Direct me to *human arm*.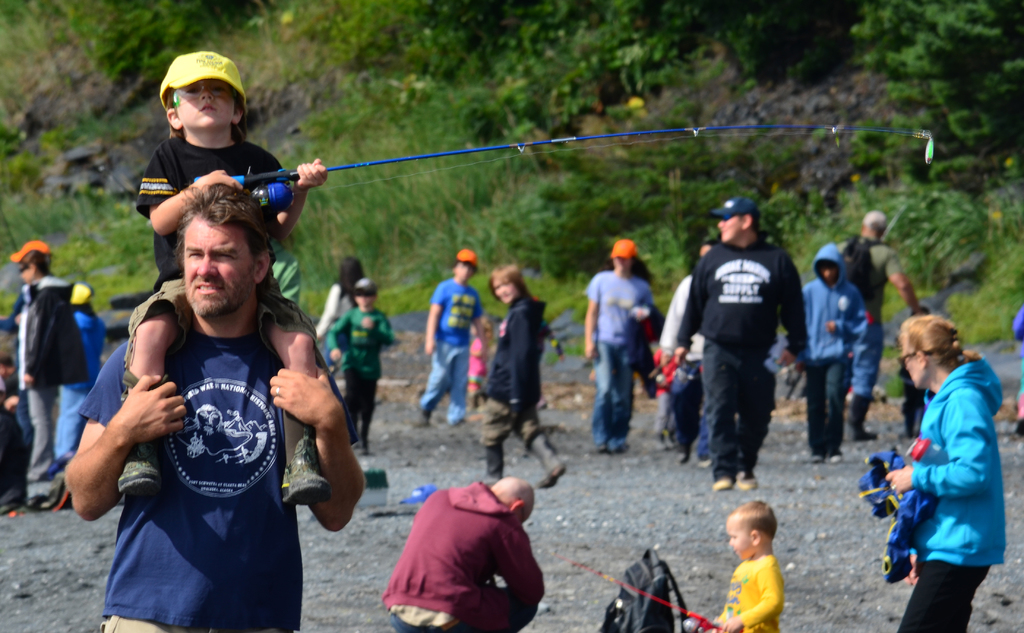
Direction: [589, 266, 603, 356].
